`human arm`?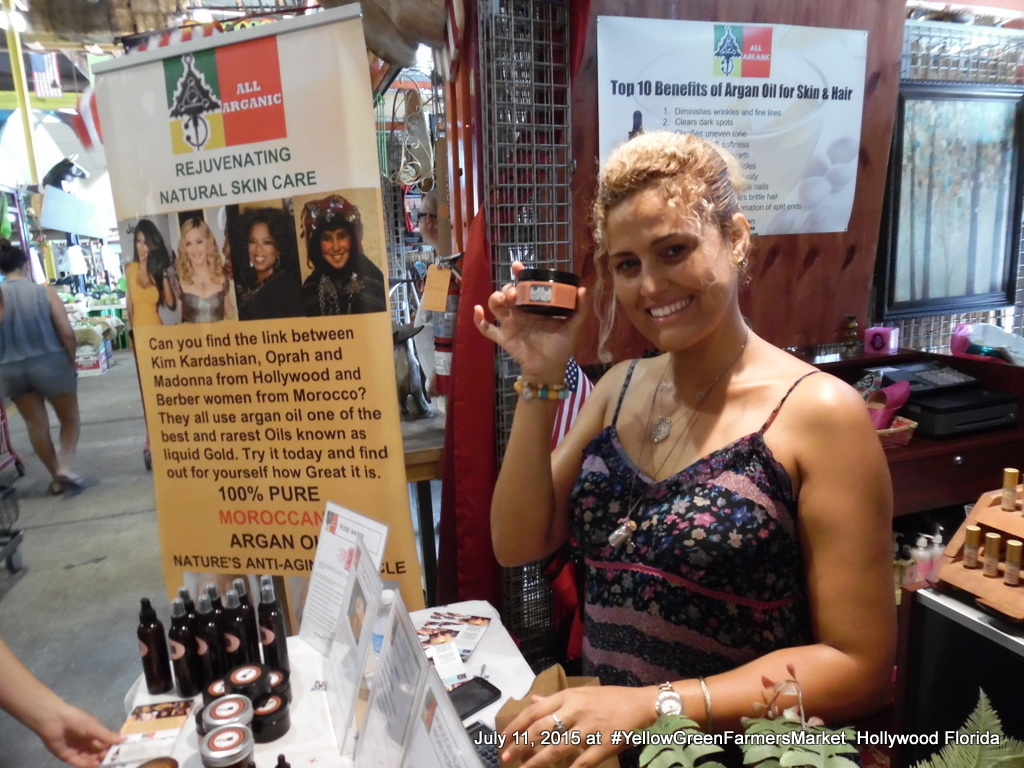
<region>491, 379, 902, 767</region>
